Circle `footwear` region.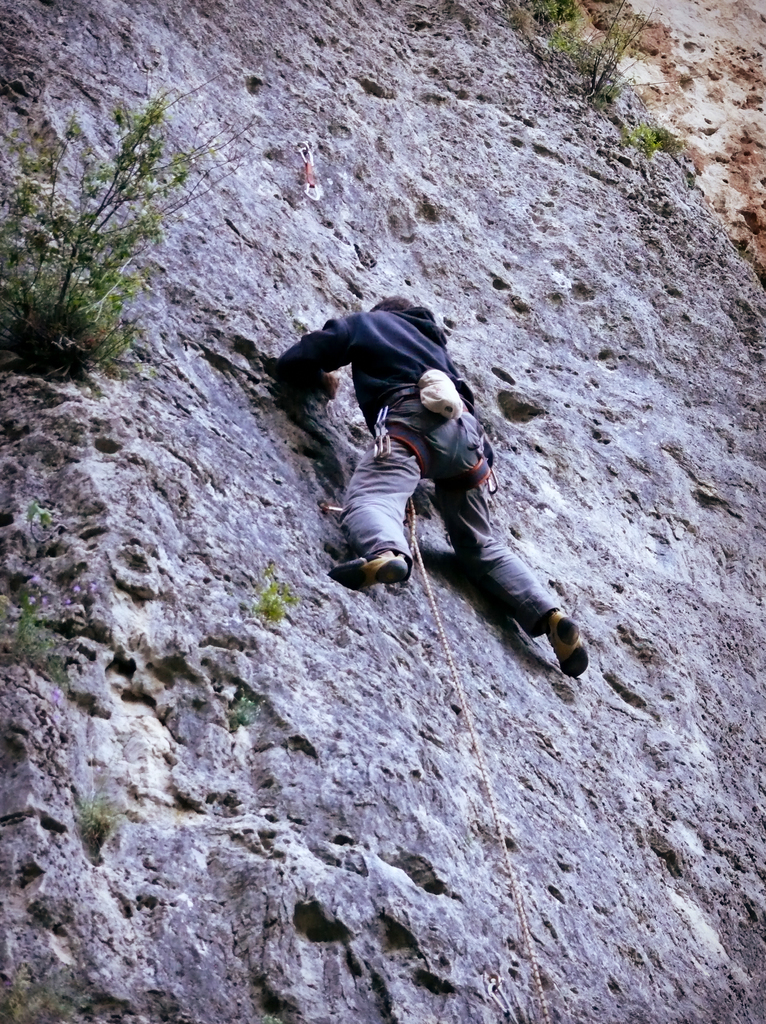
Region: detection(545, 612, 587, 678).
